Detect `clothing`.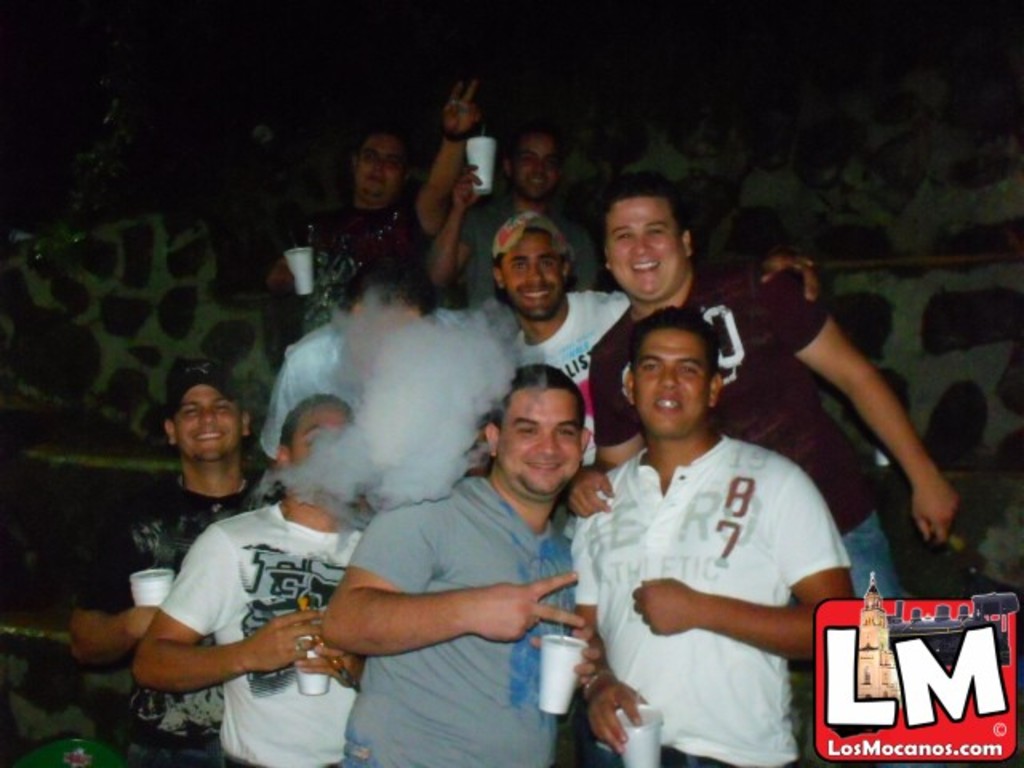
Detected at l=586, t=382, r=851, b=733.
